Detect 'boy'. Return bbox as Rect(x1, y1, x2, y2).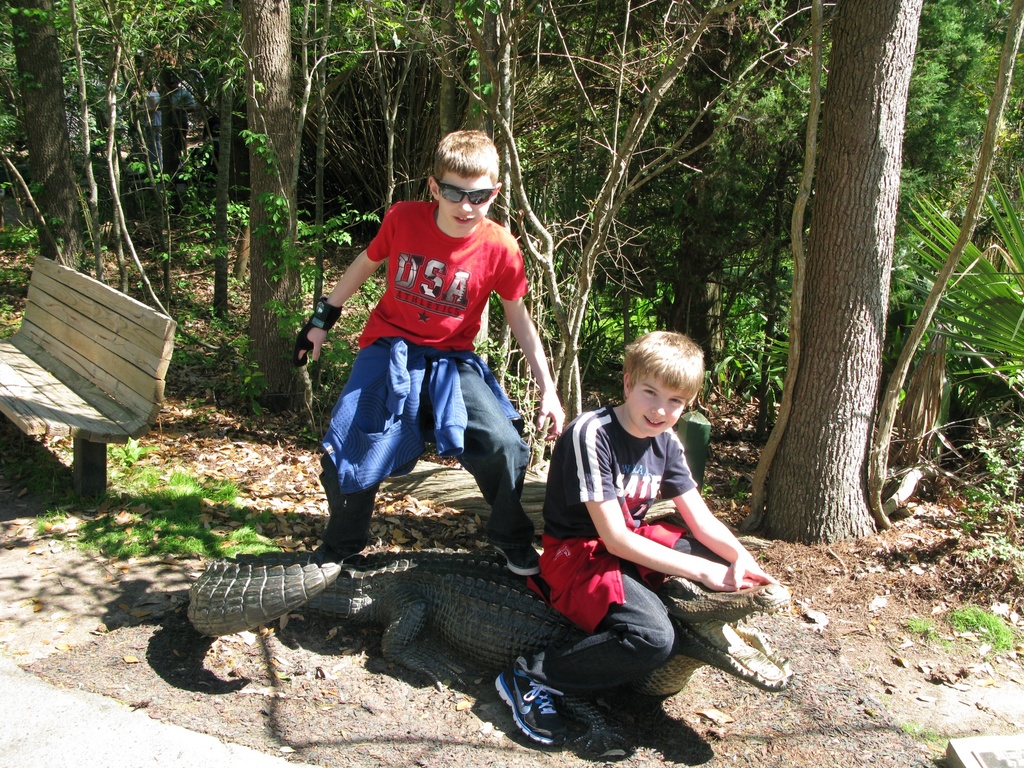
Rect(294, 132, 567, 570).
